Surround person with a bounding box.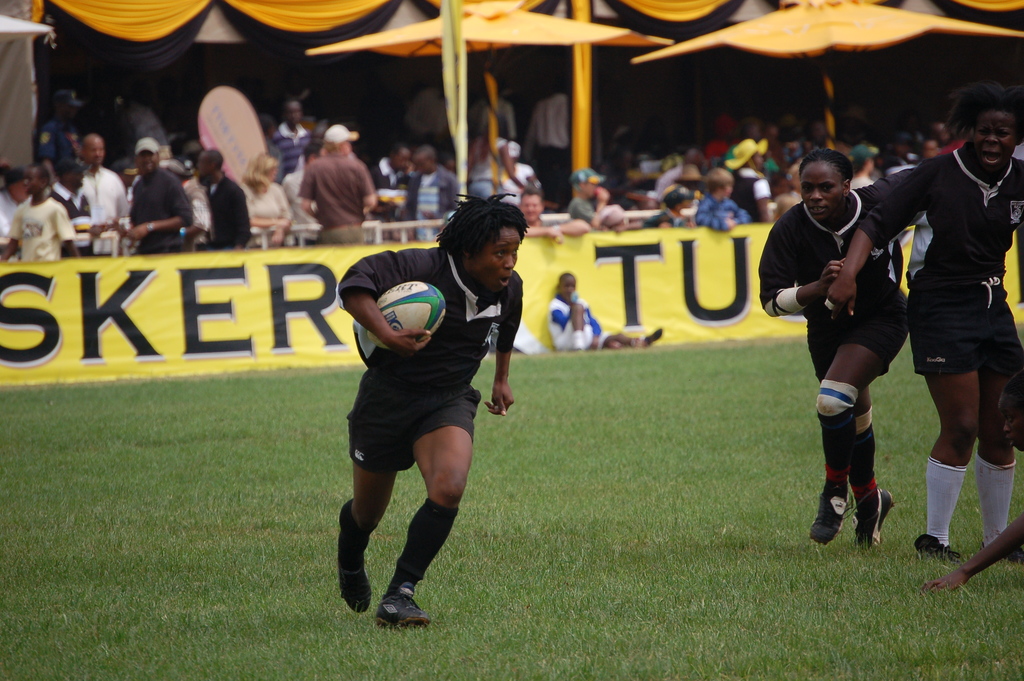
281:124:376:245.
